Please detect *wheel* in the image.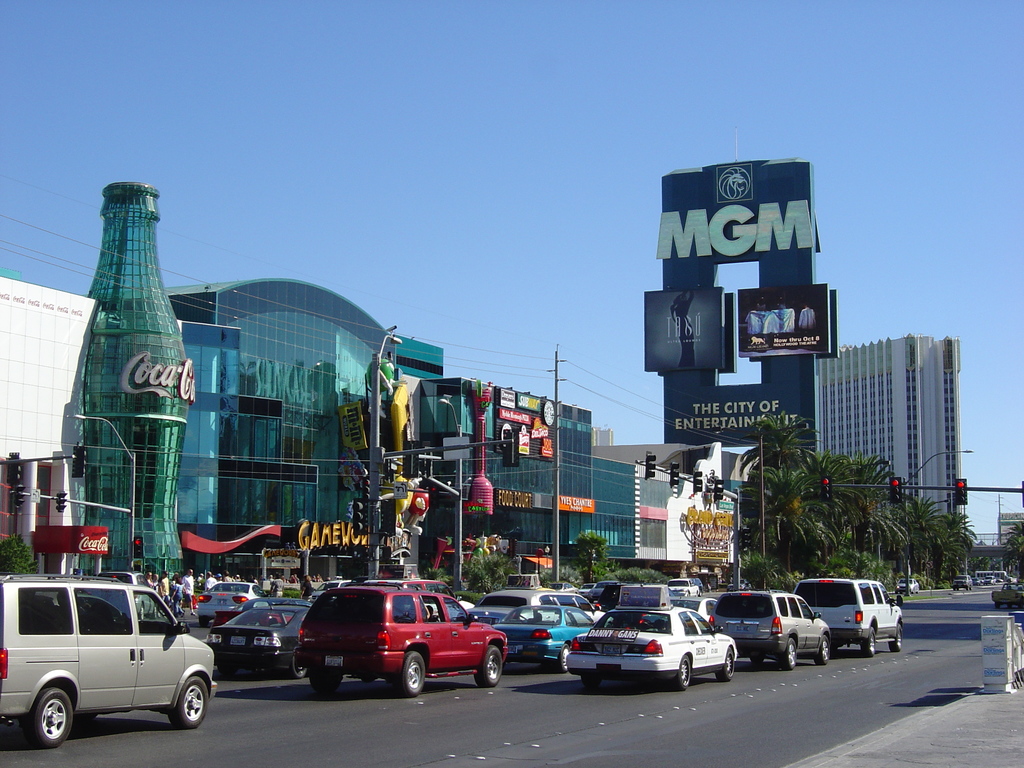
rect(468, 642, 502, 691).
